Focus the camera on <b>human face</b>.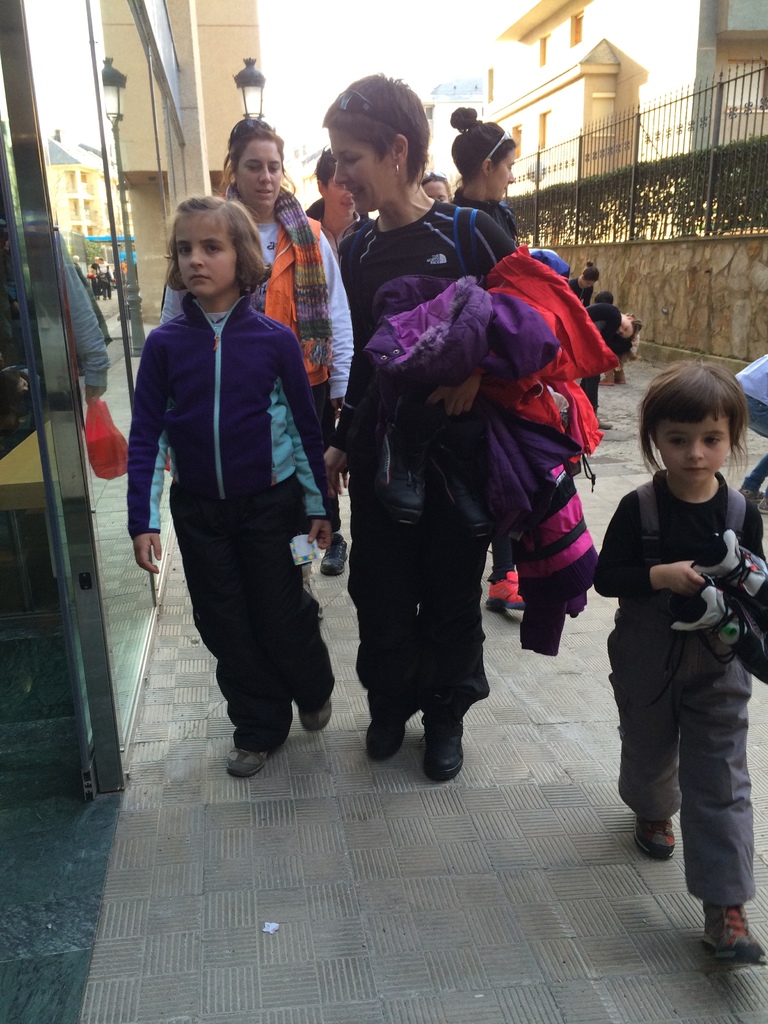
Focus region: l=649, t=406, r=732, b=488.
